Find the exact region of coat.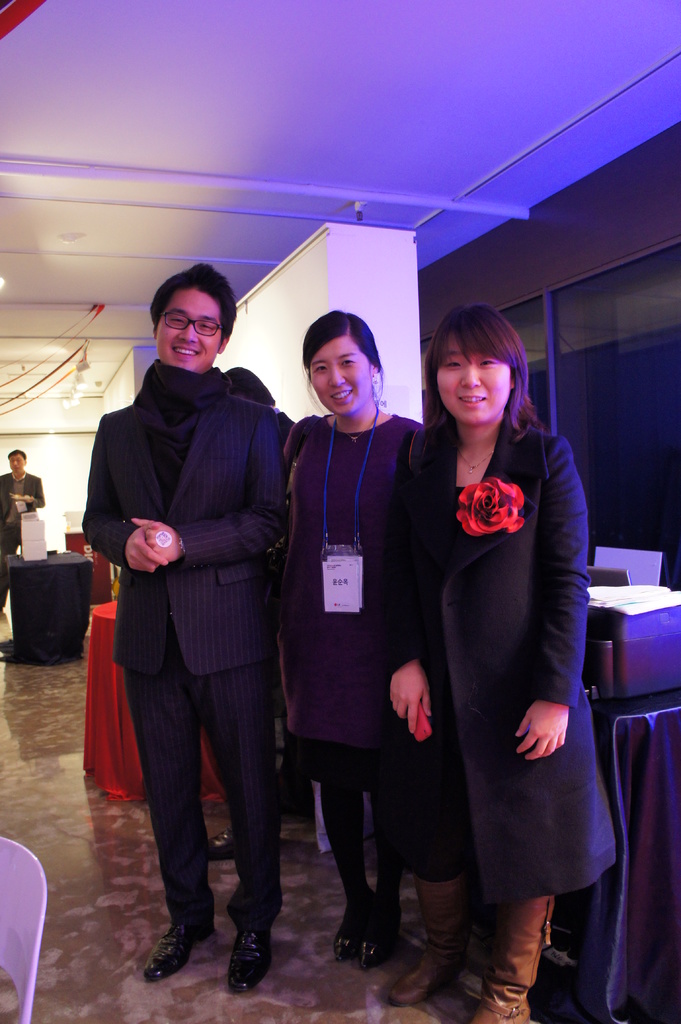
Exact region: [x1=81, y1=394, x2=287, y2=679].
